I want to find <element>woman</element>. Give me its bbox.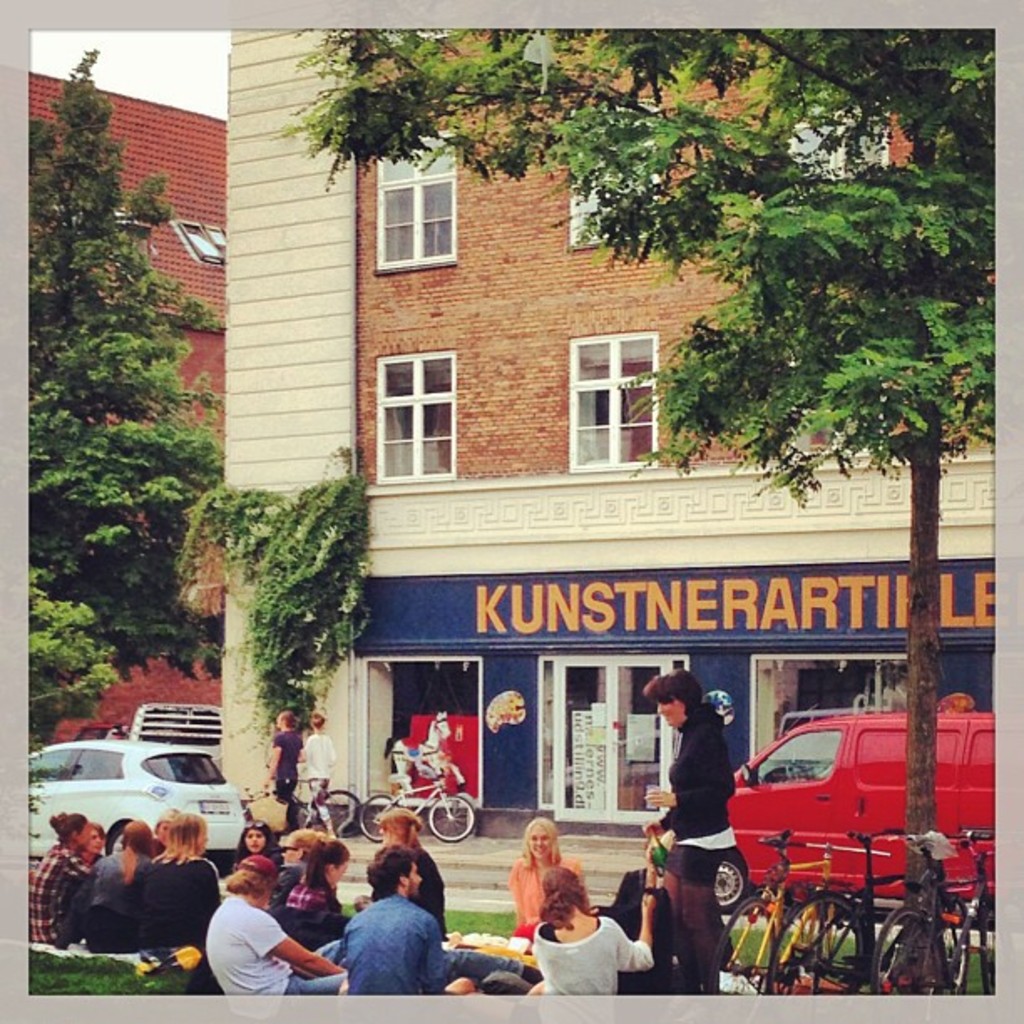
141/810/224/949.
